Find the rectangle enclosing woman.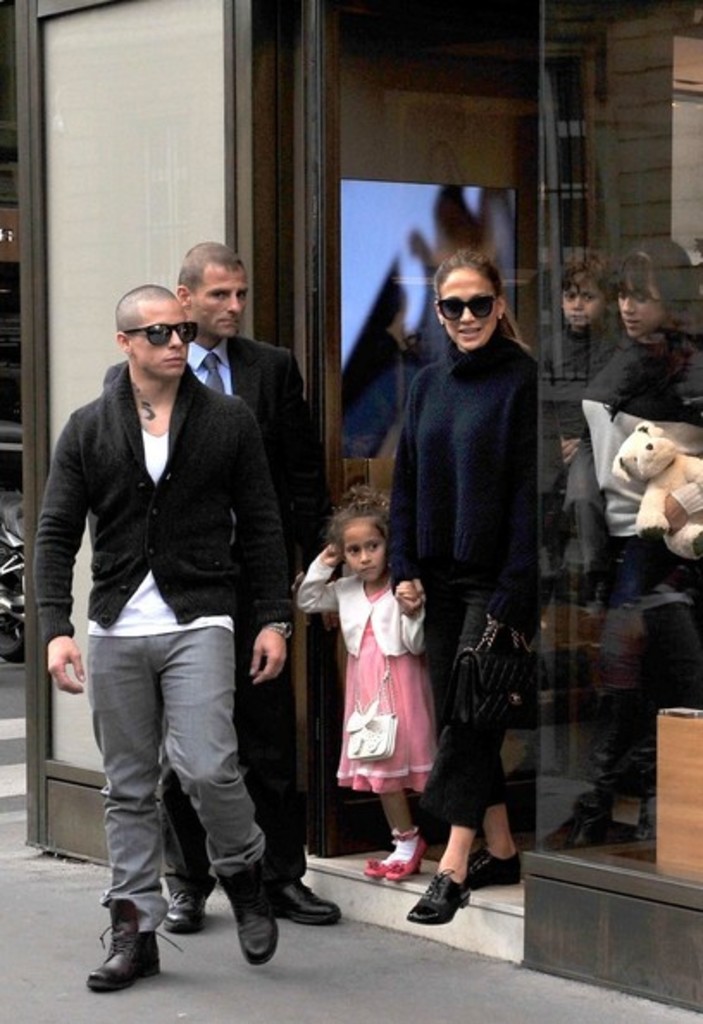
<bbox>538, 236, 701, 779</bbox>.
